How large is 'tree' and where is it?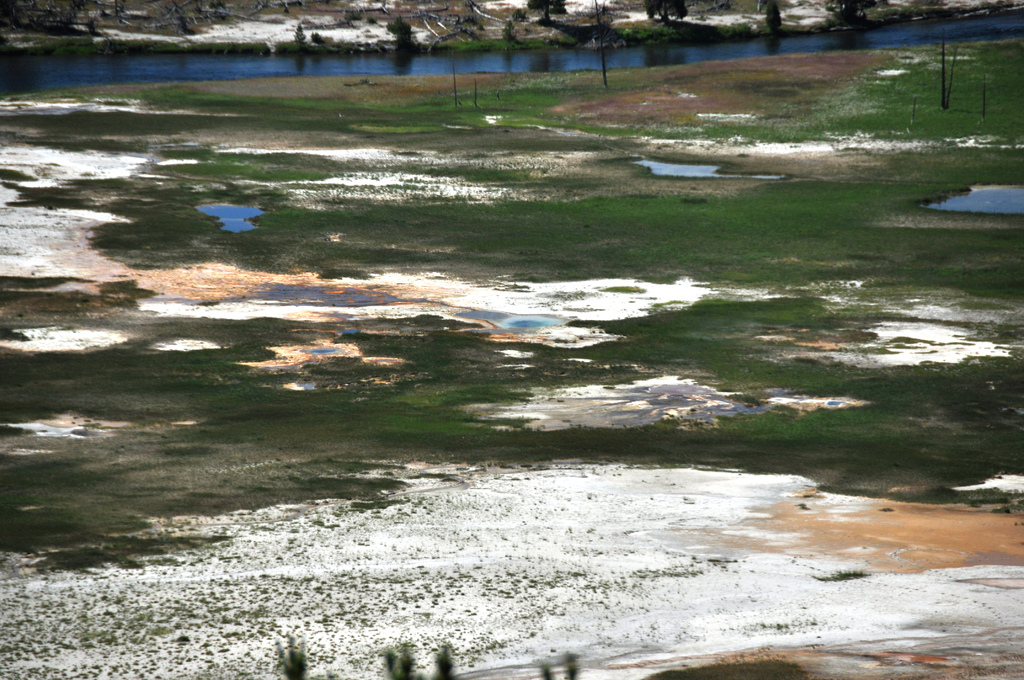
Bounding box: [left=502, top=14, right=521, bottom=51].
